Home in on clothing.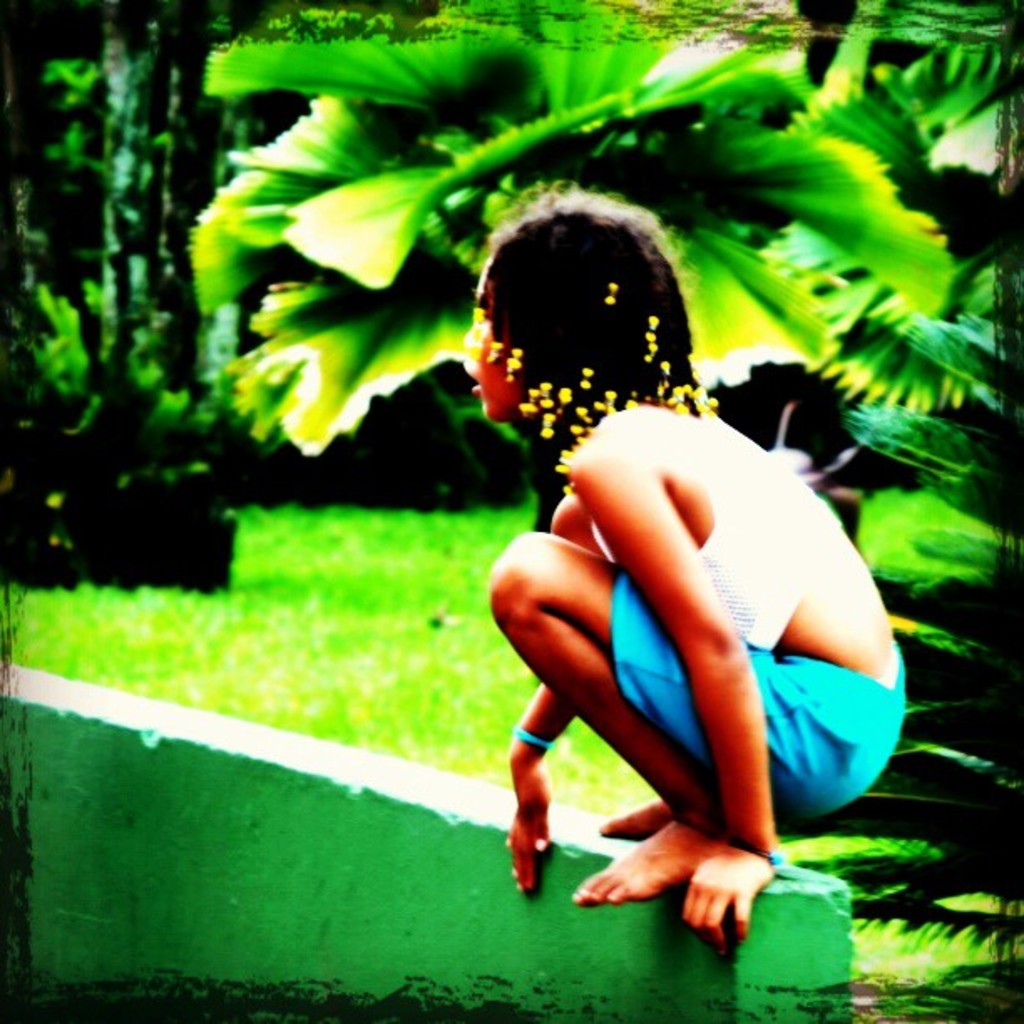
Homed in at select_region(604, 562, 920, 843).
